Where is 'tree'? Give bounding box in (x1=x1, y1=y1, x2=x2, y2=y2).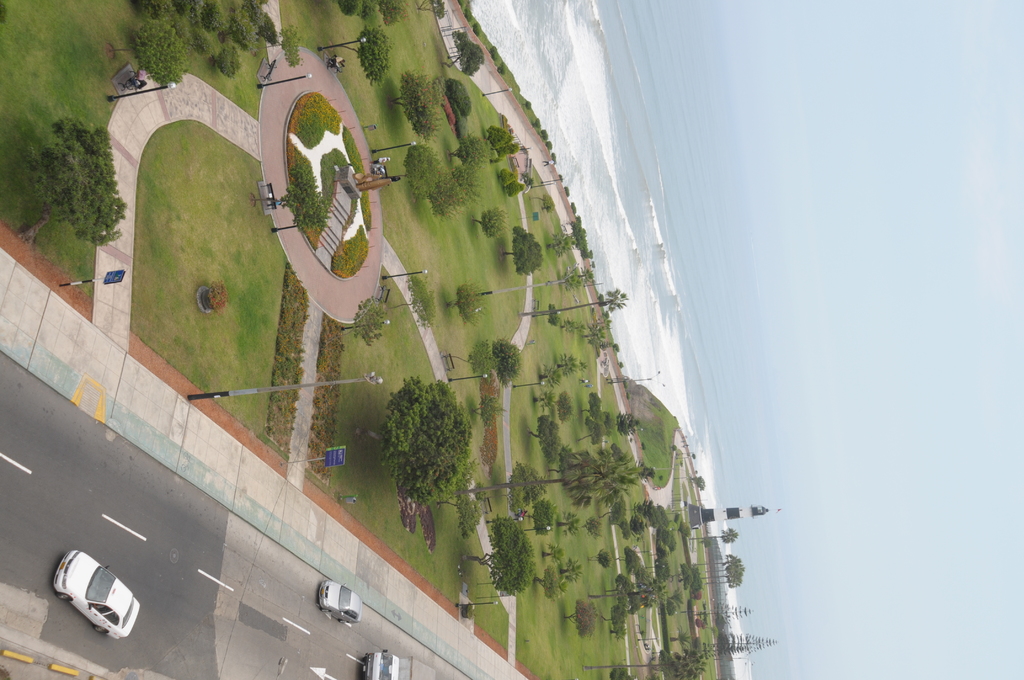
(x1=415, y1=0, x2=447, y2=21).
